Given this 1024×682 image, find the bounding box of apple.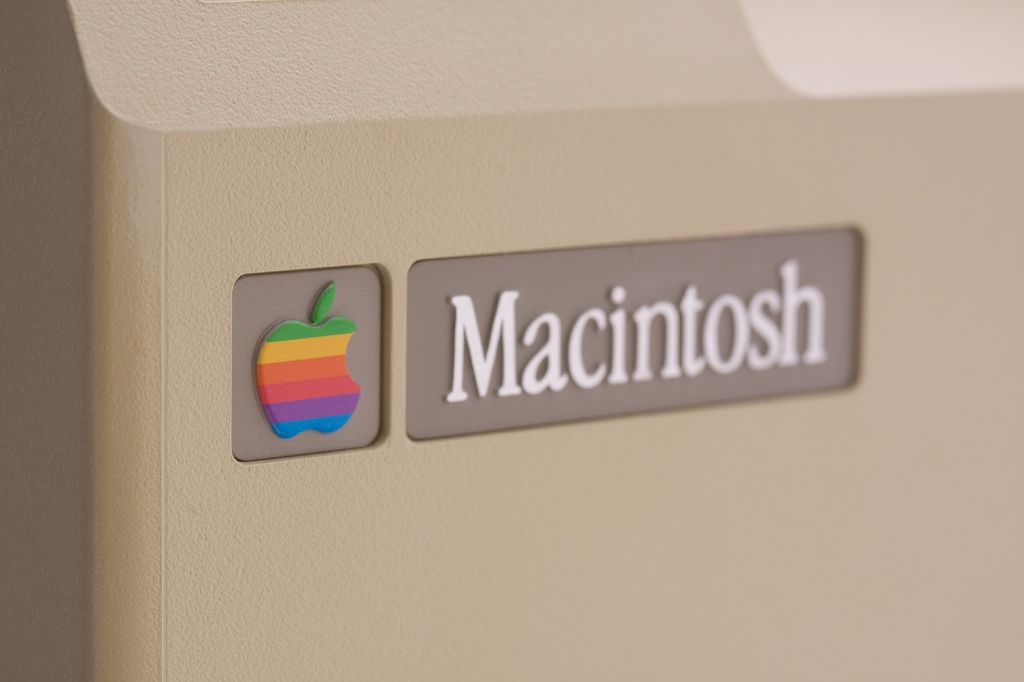
[left=252, top=282, right=363, bottom=439].
